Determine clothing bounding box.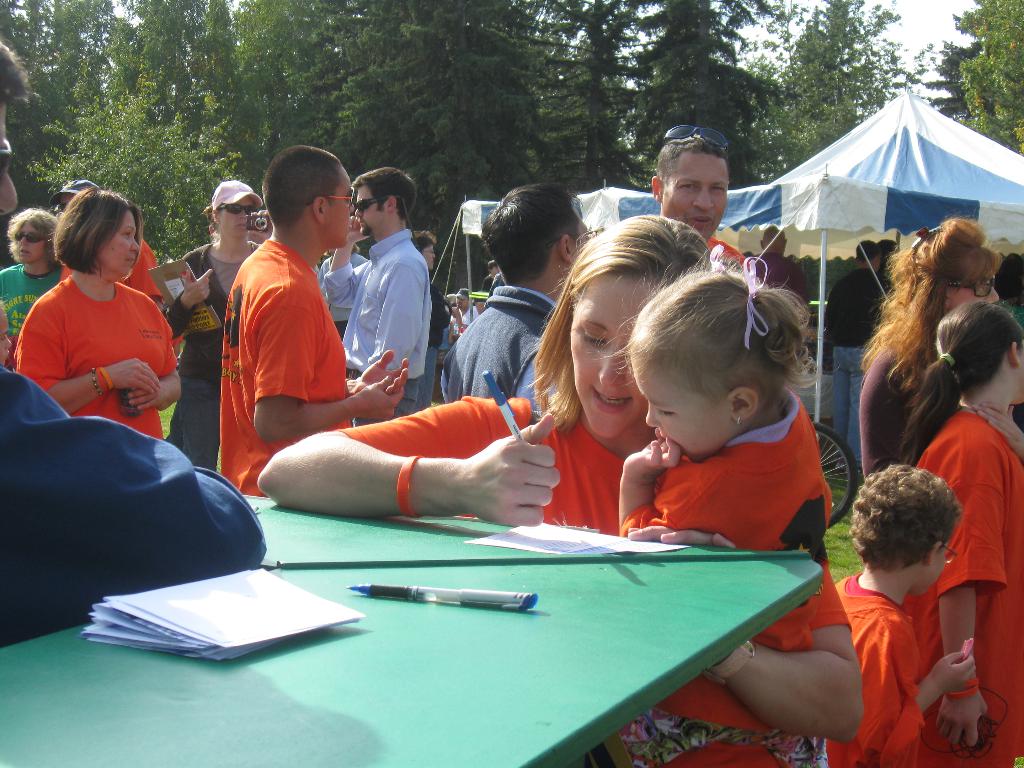
Determined: (left=328, top=232, right=431, bottom=428).
